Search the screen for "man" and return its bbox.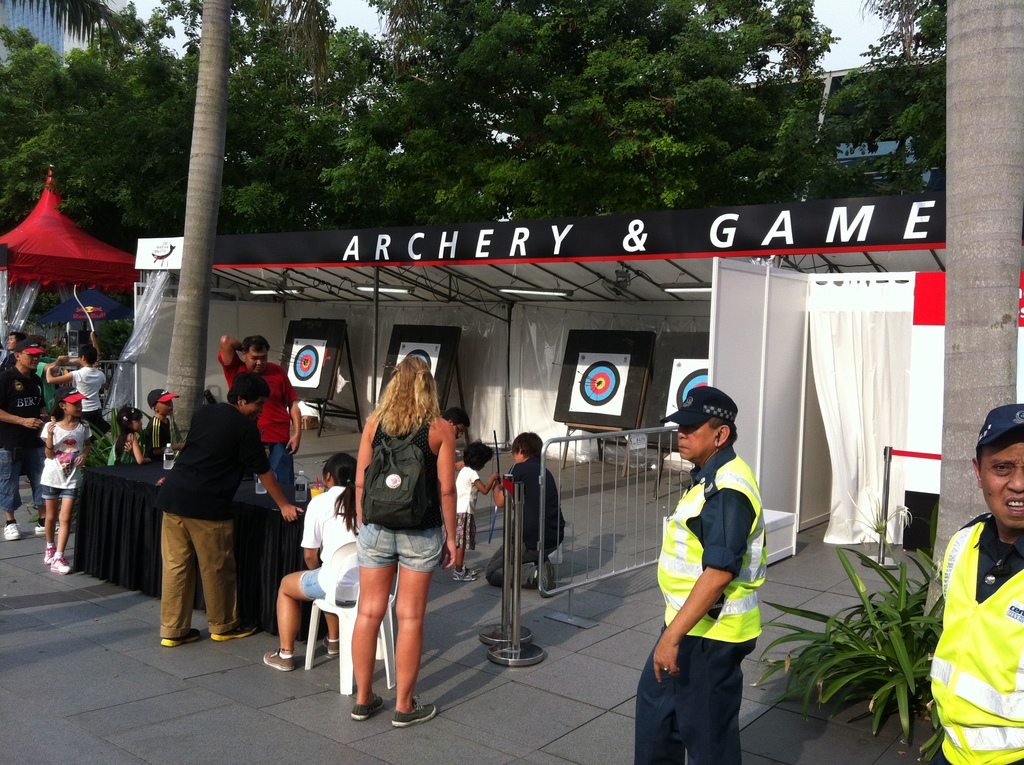
Found: l=439, t=409, r=468, b=472.
